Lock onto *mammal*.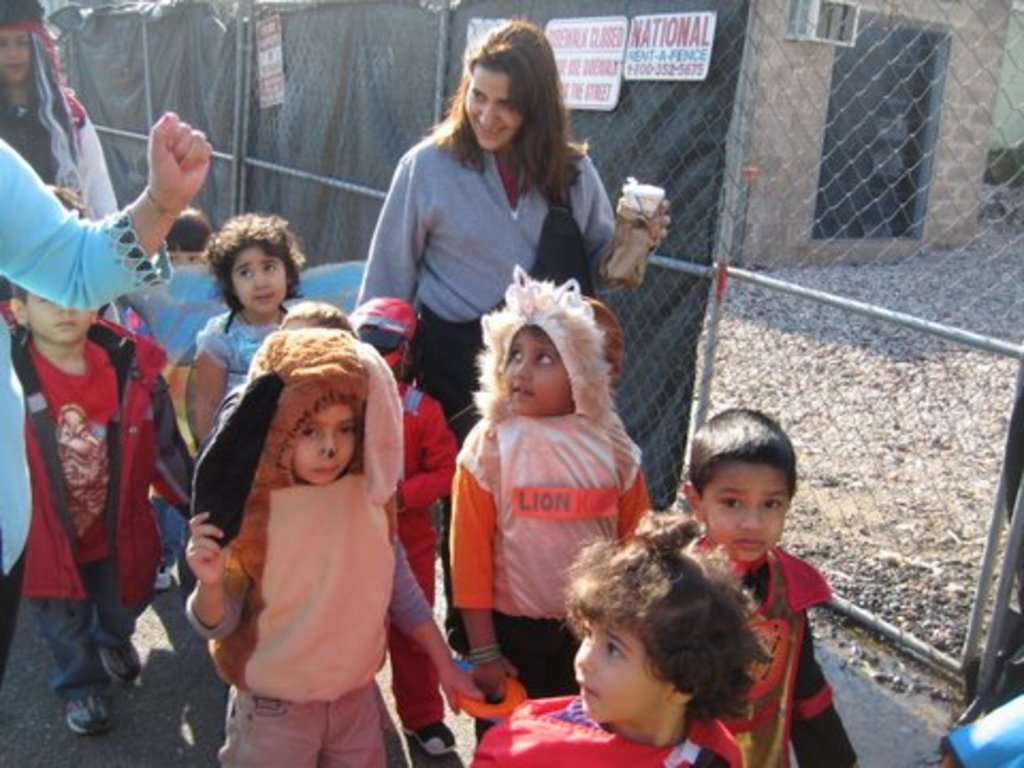
Locked: detection(0, 0, 122, 226).
